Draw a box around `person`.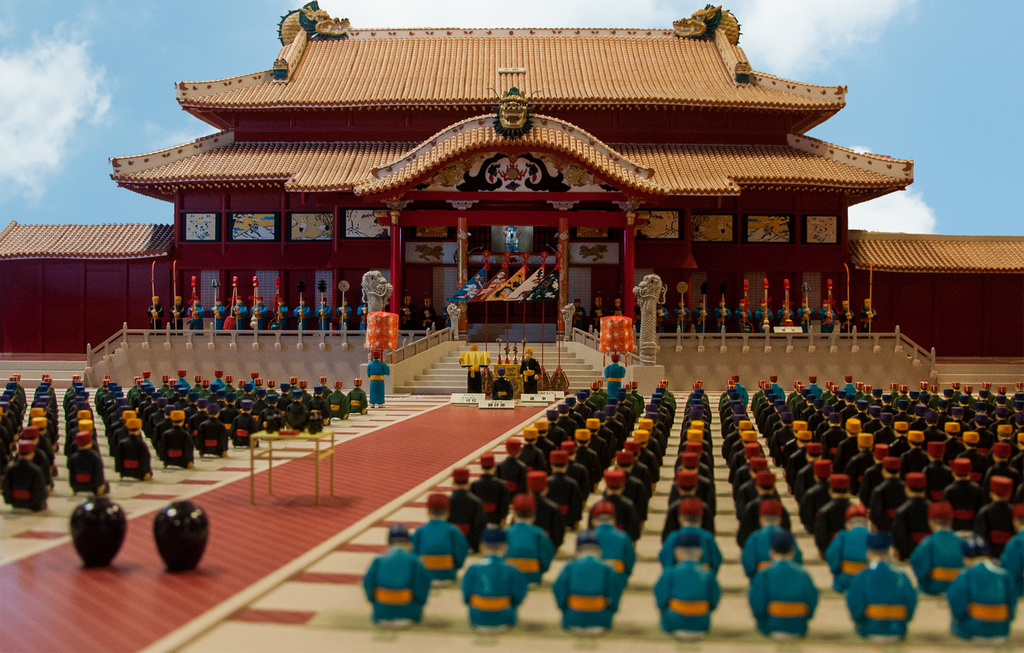
rect(714, 300, 731, 330).
